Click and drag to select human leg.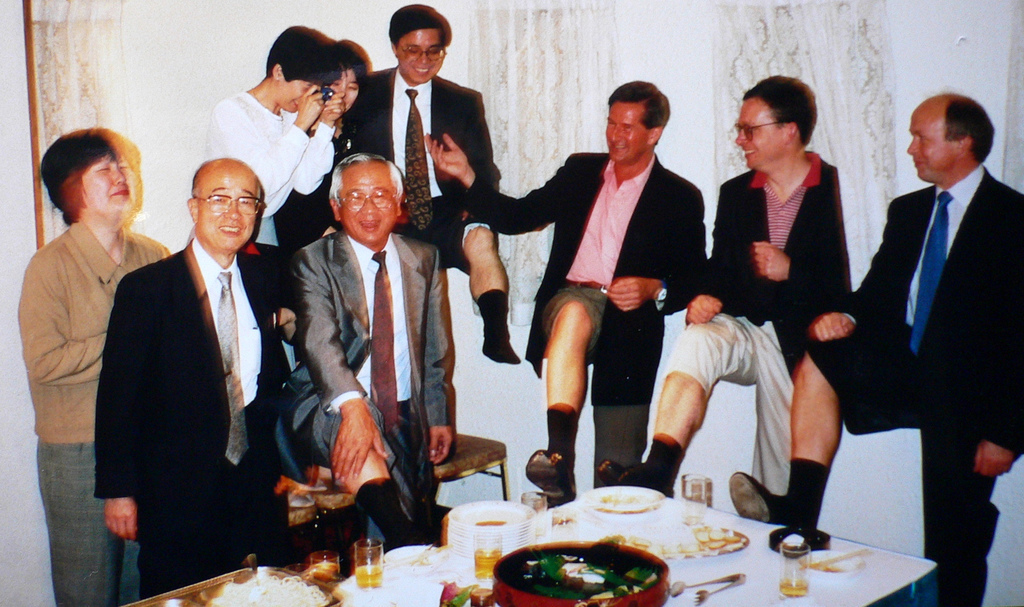
Selection: Rect(595, 319, 765, 493).
